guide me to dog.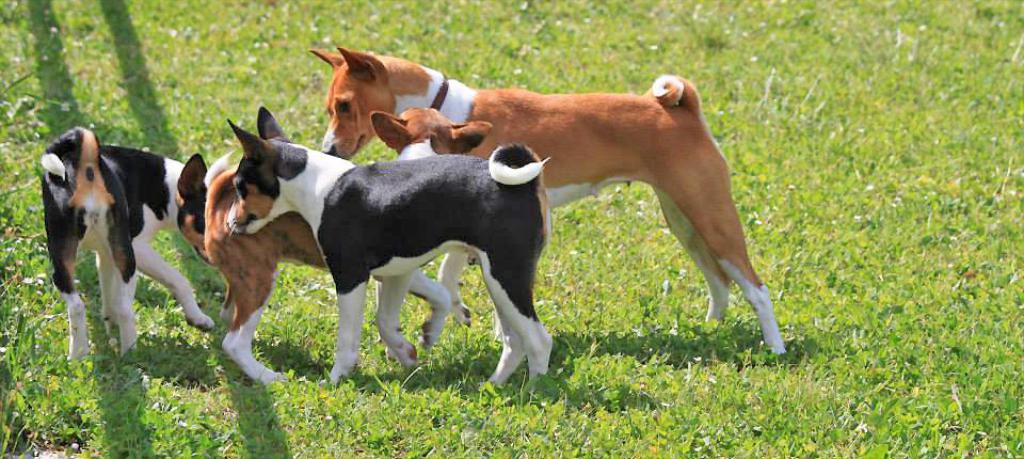
Guidance: 32, 131, 209, 369.
